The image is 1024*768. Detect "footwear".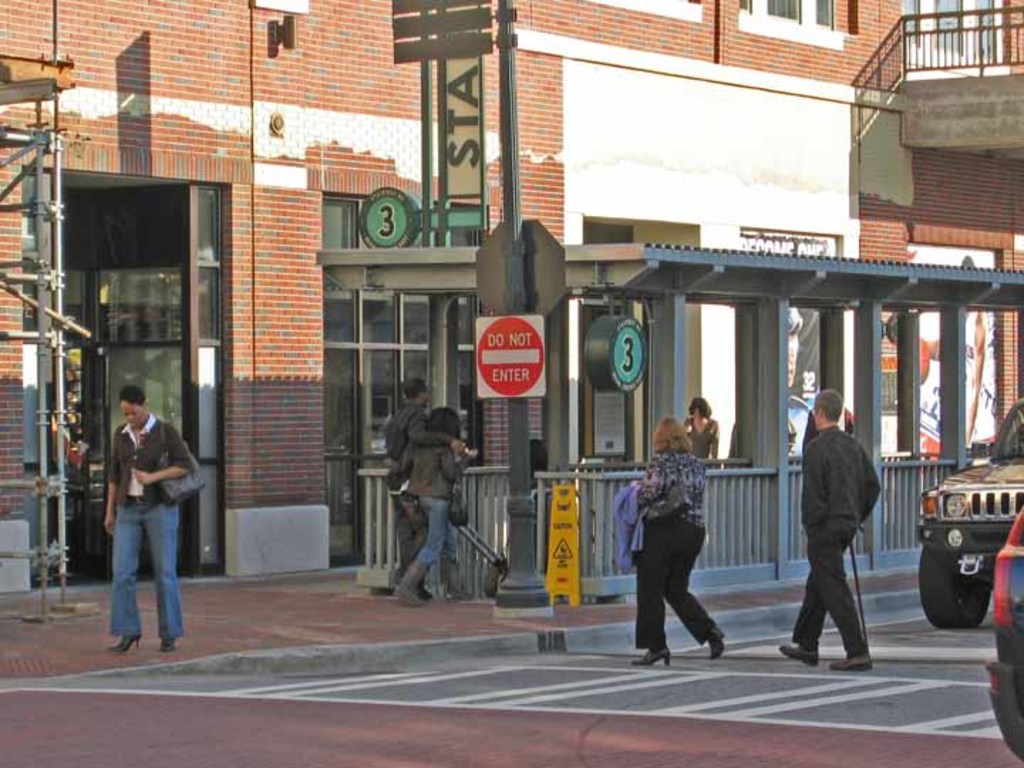
Detection: [x1=398, y1=566, x2=421, y2=612].
